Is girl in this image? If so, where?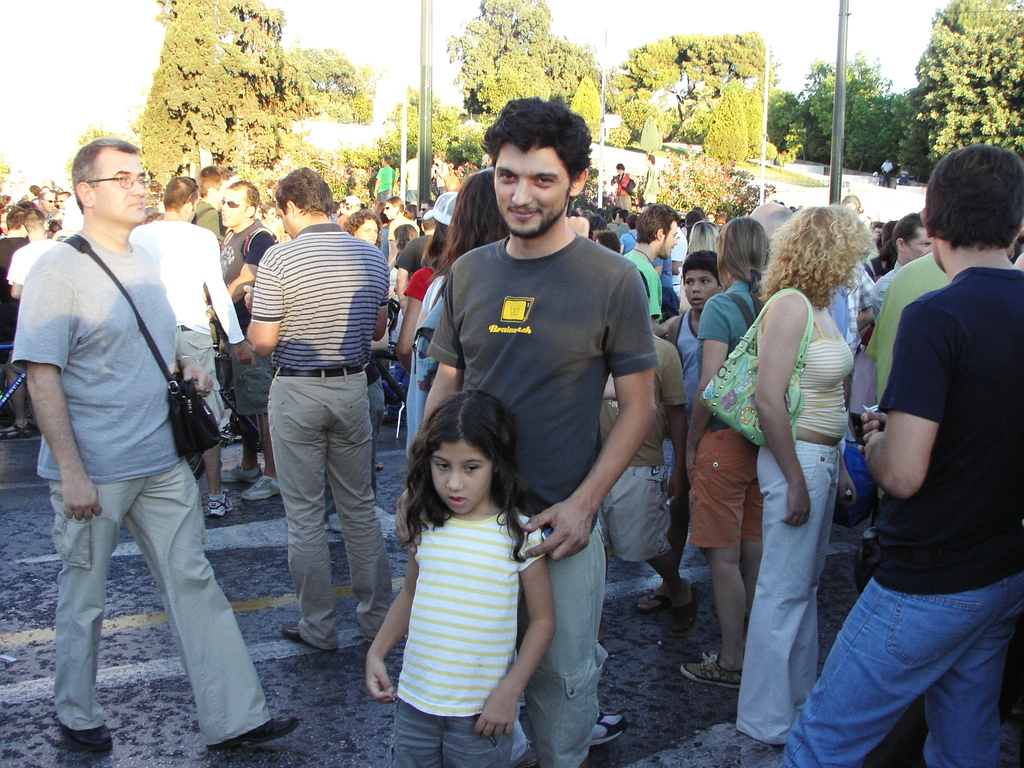
Yes, at {"left": 684, "top": 214, "right": 770, "bottom": 684}.
